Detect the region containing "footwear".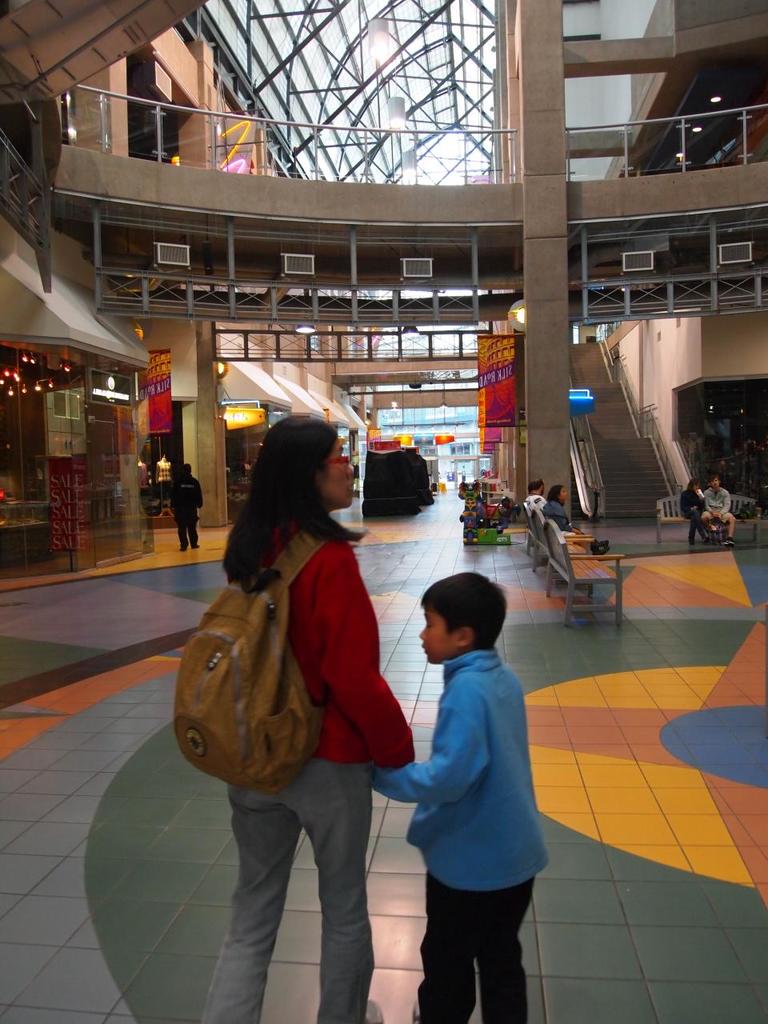
crop(176, 543, 186, 554).
